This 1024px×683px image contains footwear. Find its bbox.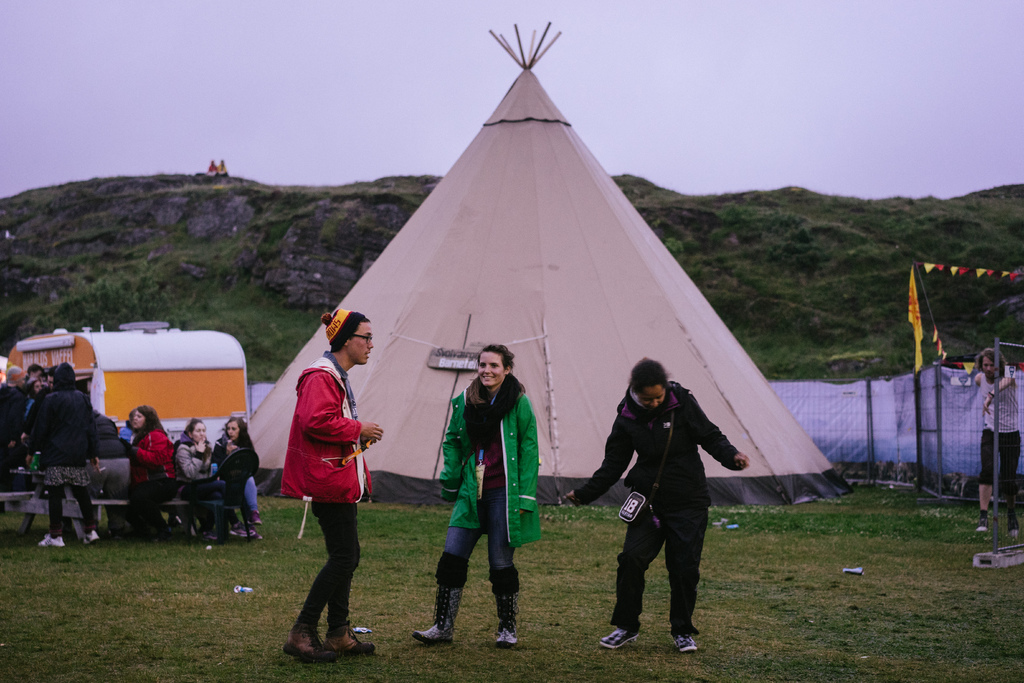
{"x1": 284, "y1": 624, "x2": 324, "y2": 666}.
